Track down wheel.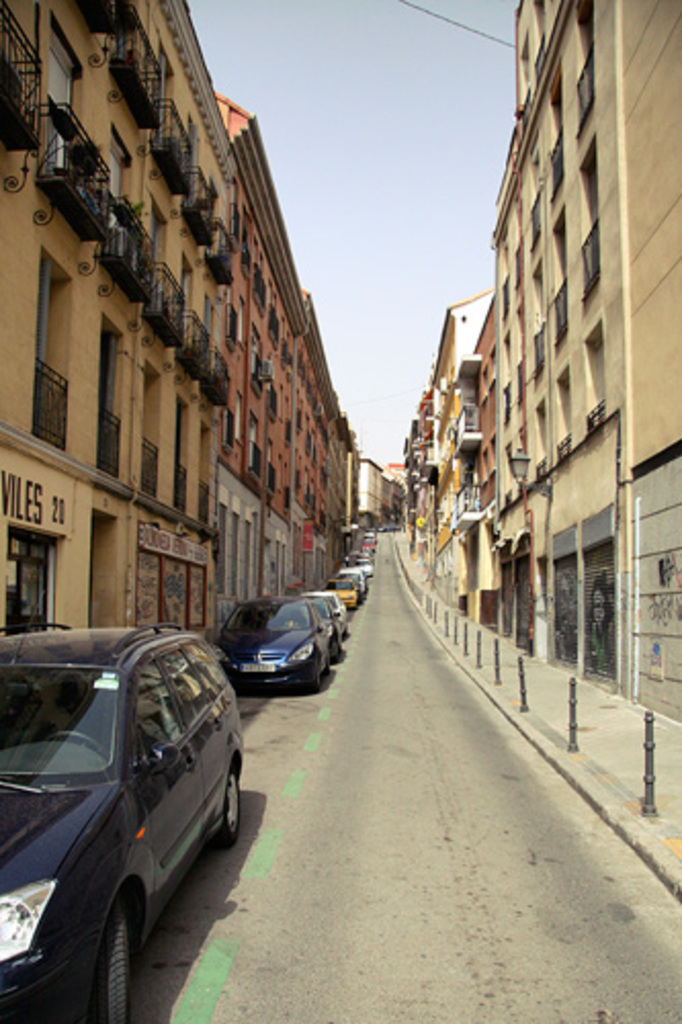
Tracked to rect(219, 766, 246, 846).
